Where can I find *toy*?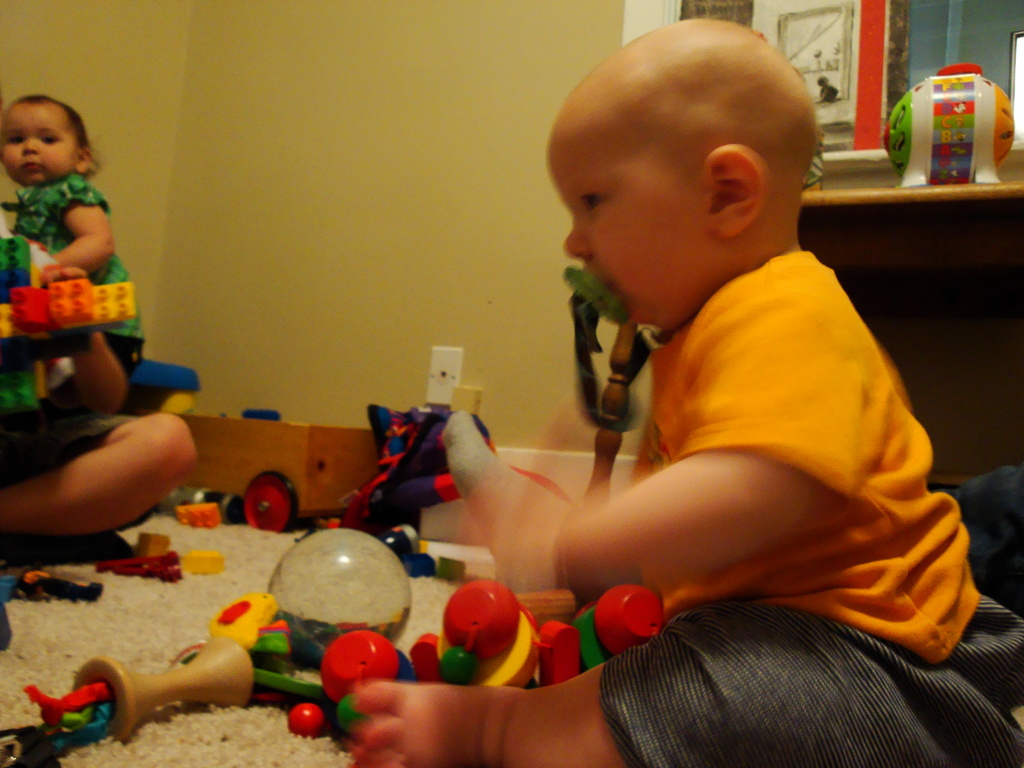
You can find it at bbox=(174, 499, 224, 524).
